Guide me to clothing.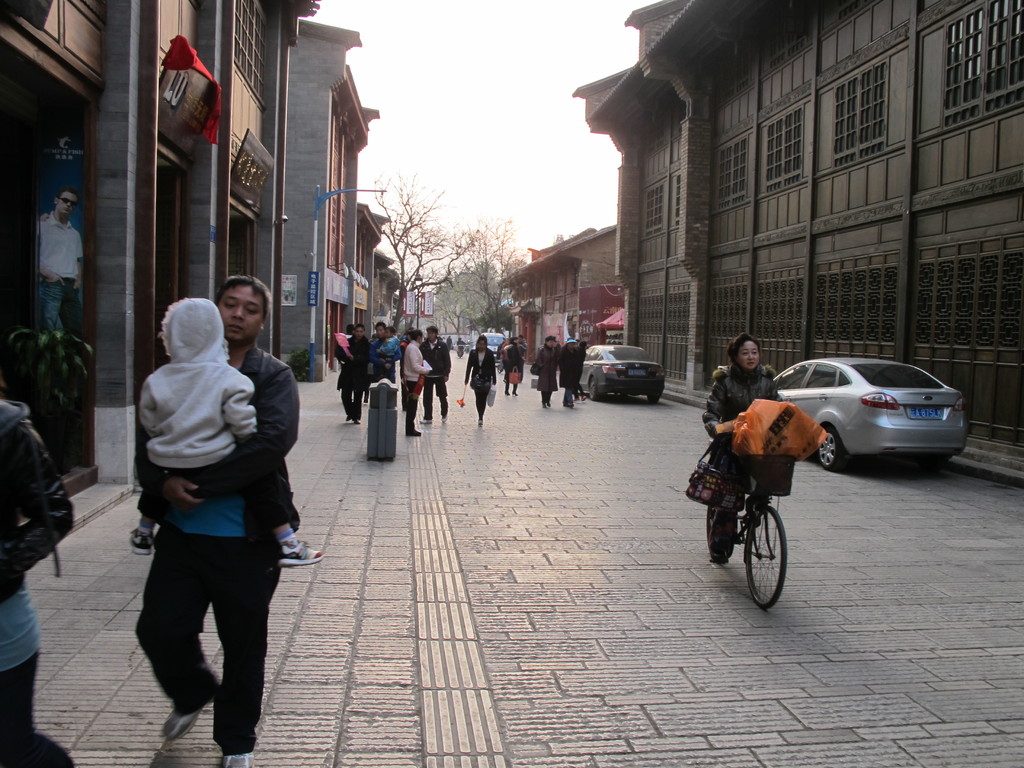
Guidance: x1=0, y1=392, x2=72, y2=760.
